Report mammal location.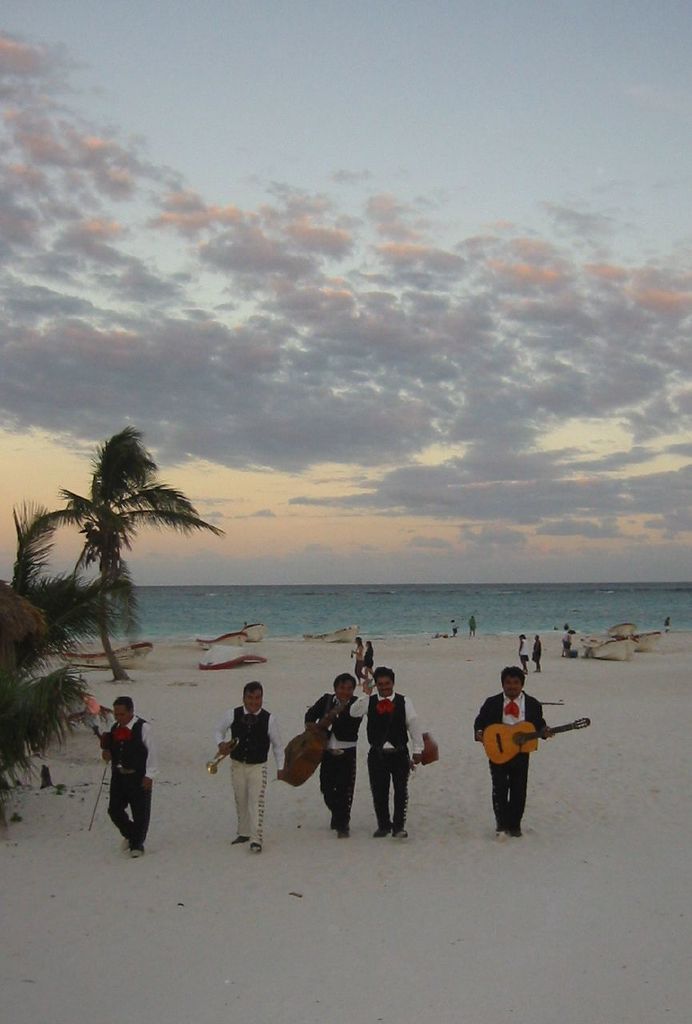
Report: l=200, t=689, r=280, b=847.
